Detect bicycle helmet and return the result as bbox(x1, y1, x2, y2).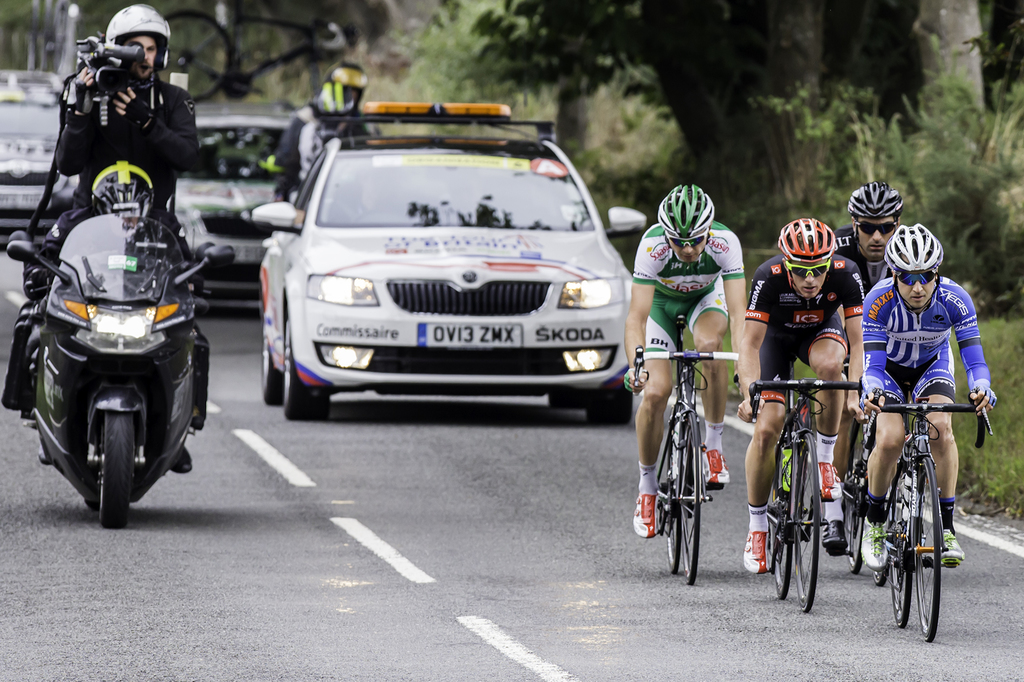
bbox(886, 216, 940, 277).
